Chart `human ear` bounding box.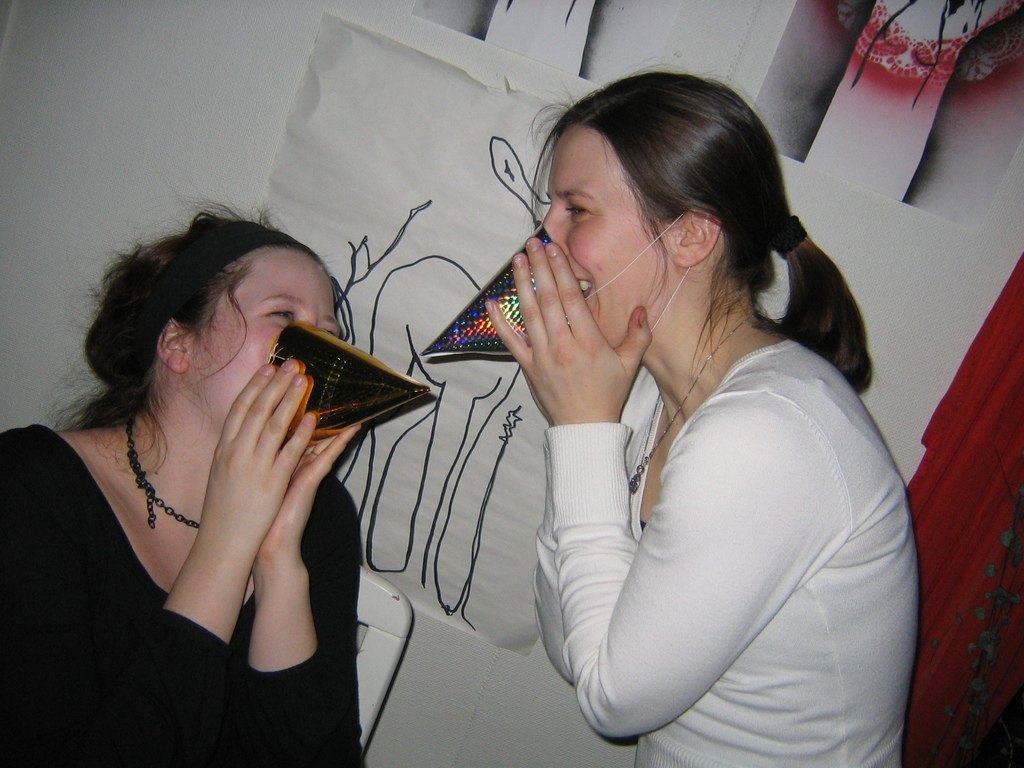
Charted: [x1=669, y1=202, x2=721, y2=265].
